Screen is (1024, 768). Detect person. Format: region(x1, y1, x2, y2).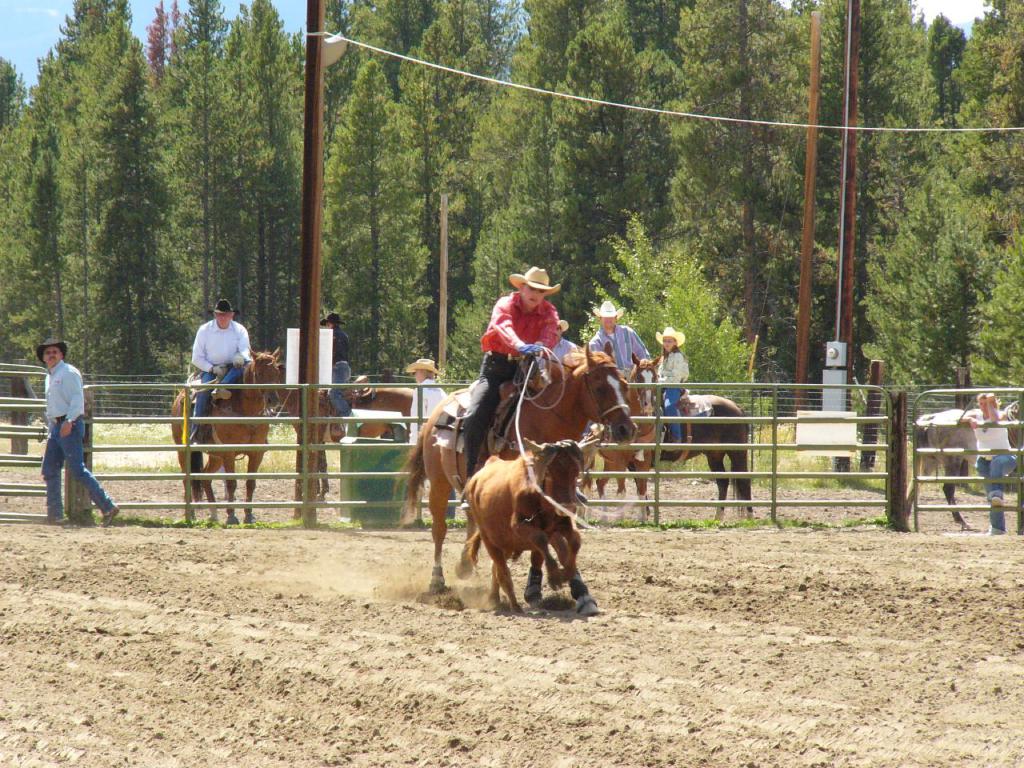
region(657, 332, 685, 442).
